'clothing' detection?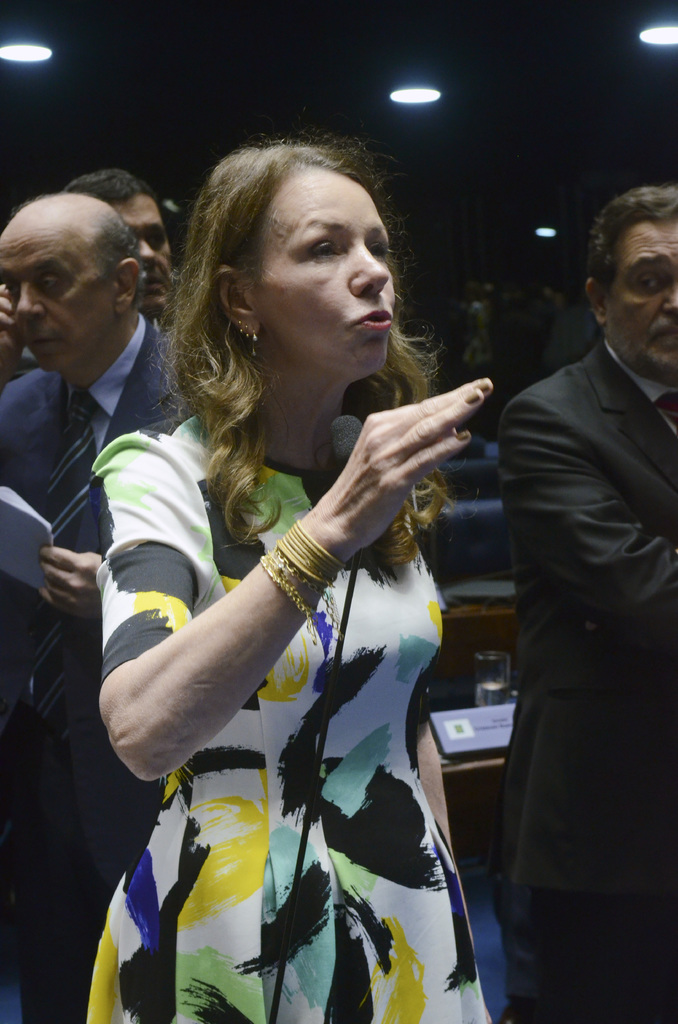
box(0, 310, 193, 1023)
